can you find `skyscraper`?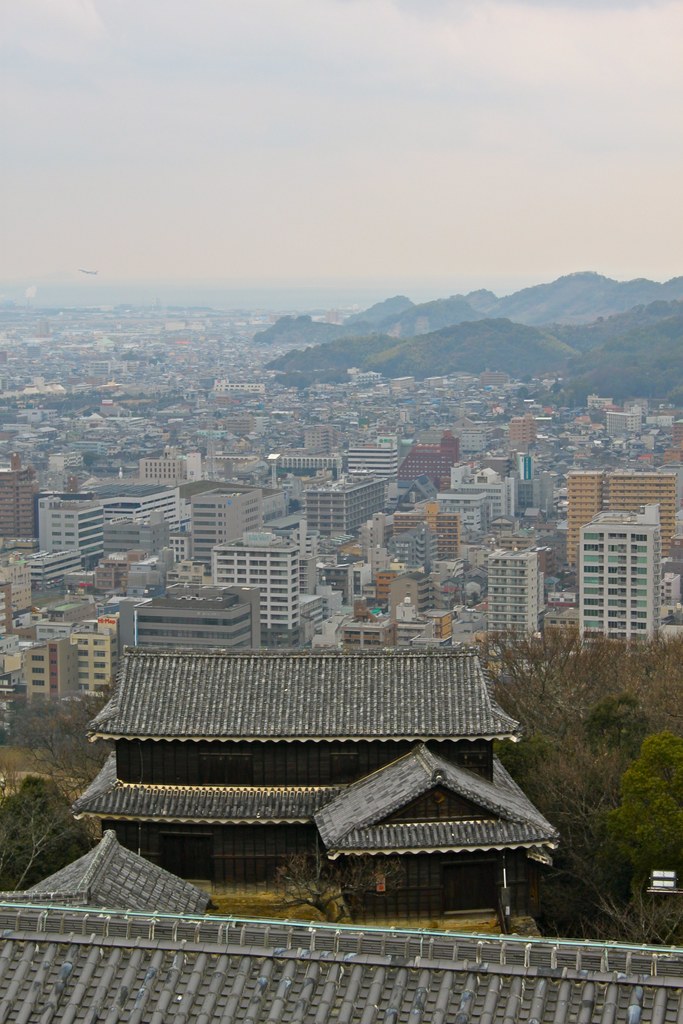
Yes, bounding box: detection(0, 458, 47, 540).
